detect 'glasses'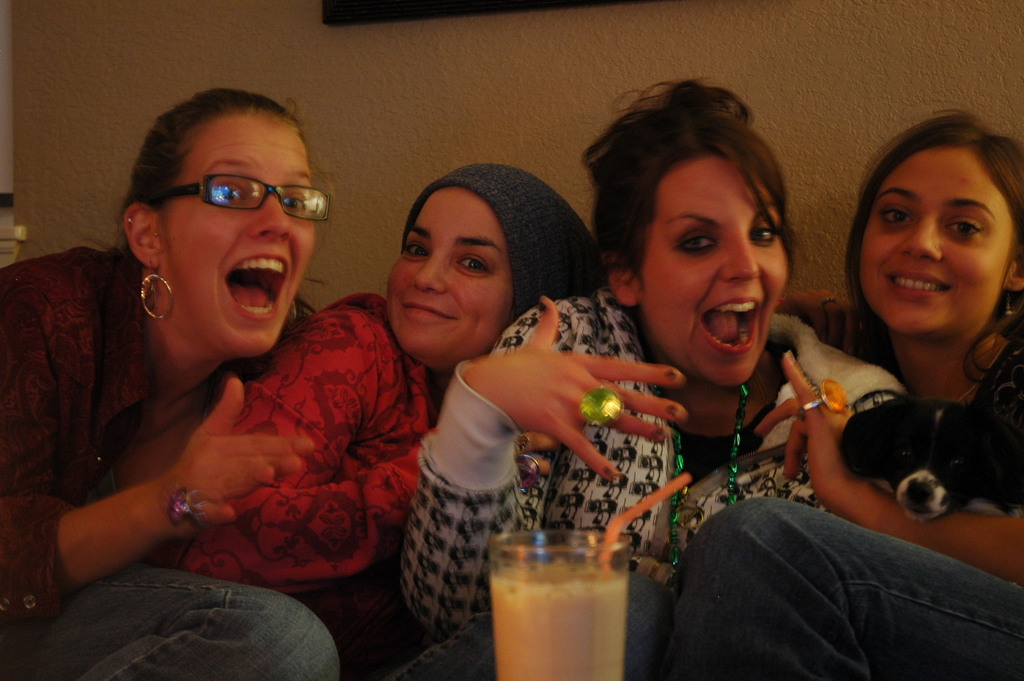
pyautogui.locateOnScreen(165, 163, 313, 219)
